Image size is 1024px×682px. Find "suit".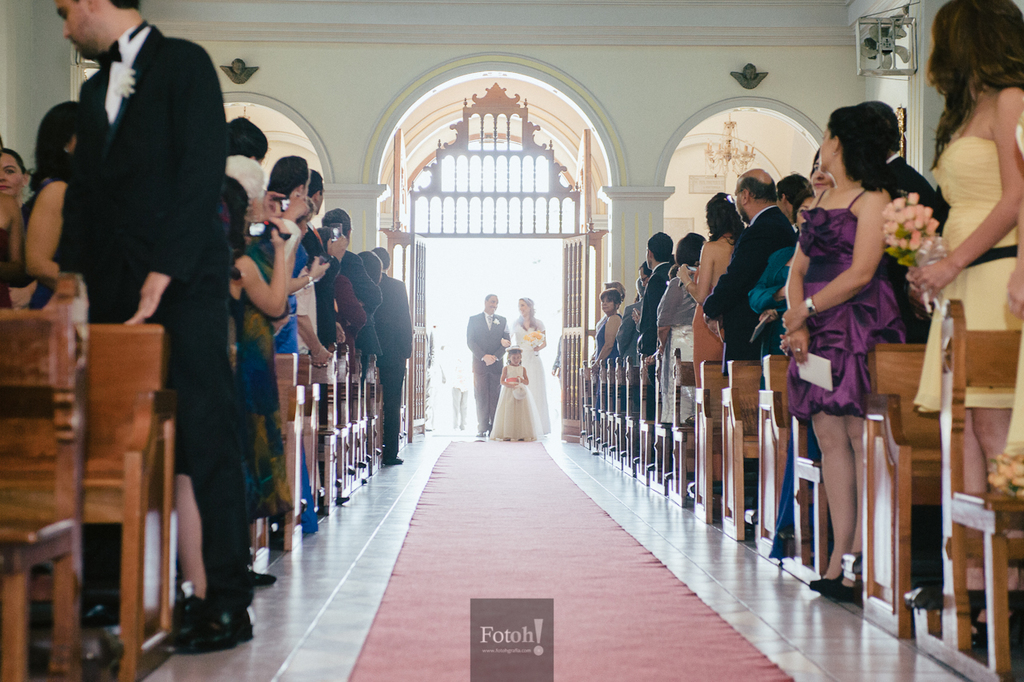
701,202,792,375.
